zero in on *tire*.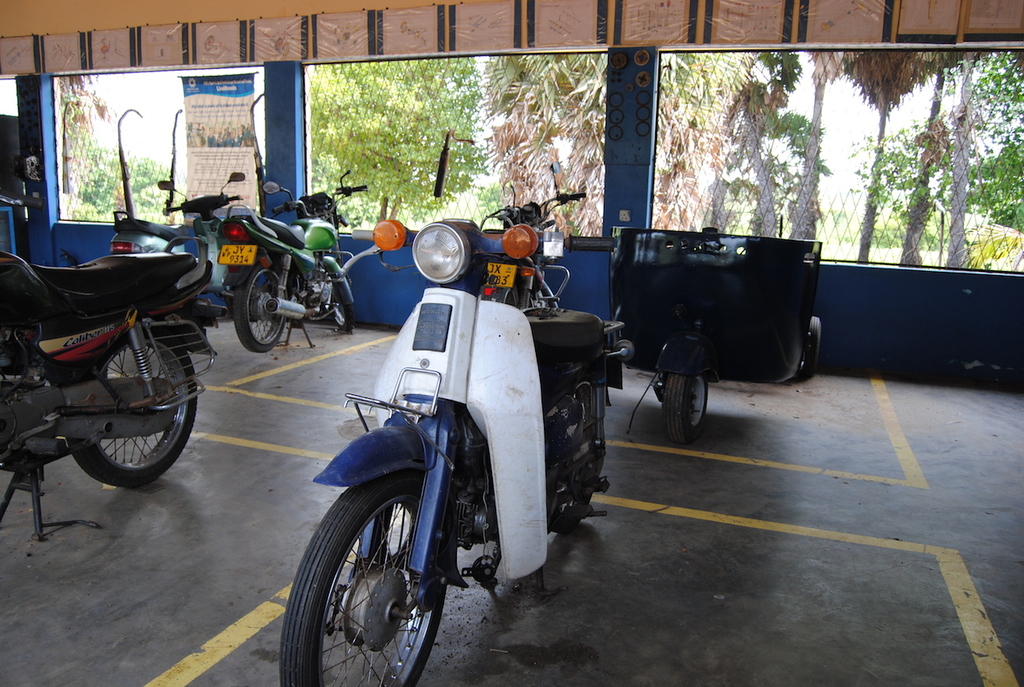
Zeroed in: x1=552, y1=383, x2=604, y2=533.
